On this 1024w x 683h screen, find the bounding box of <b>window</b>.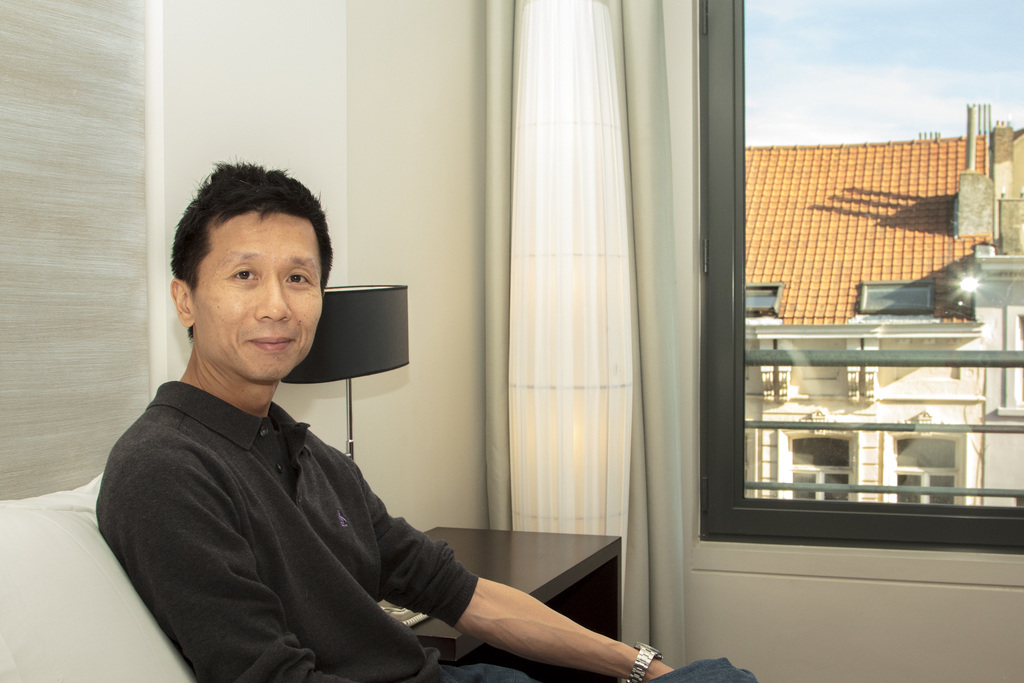
Bounding box: 790:427:853:502.
